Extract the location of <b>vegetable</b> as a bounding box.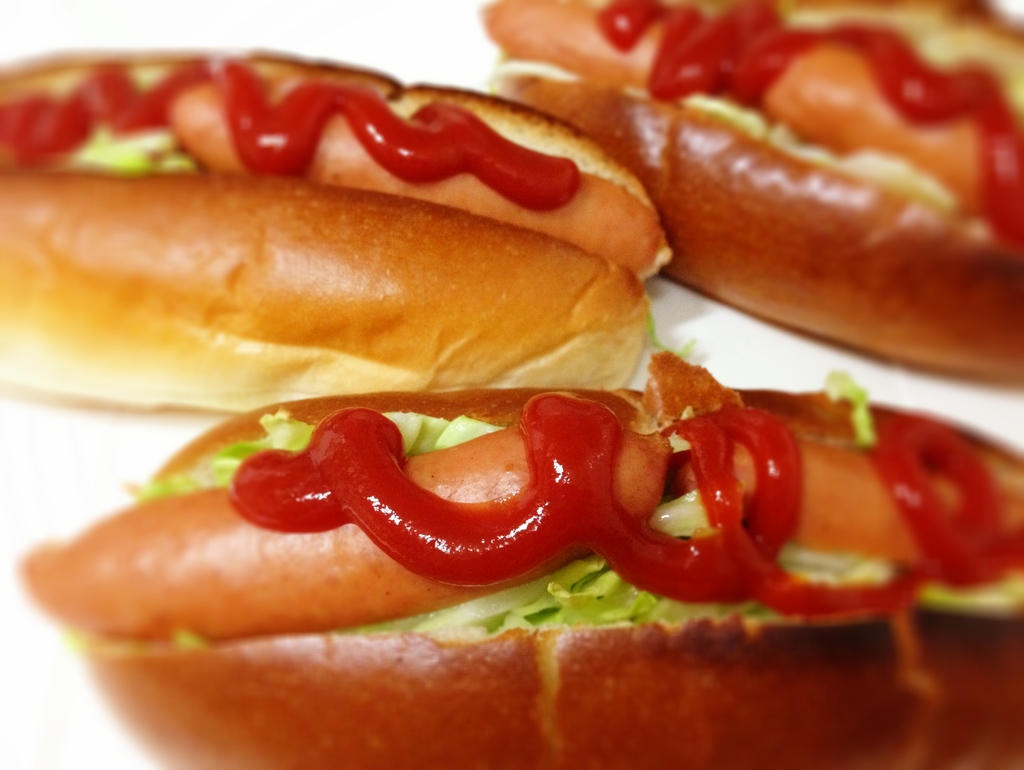
box=[335, 552, 1023, 646].
